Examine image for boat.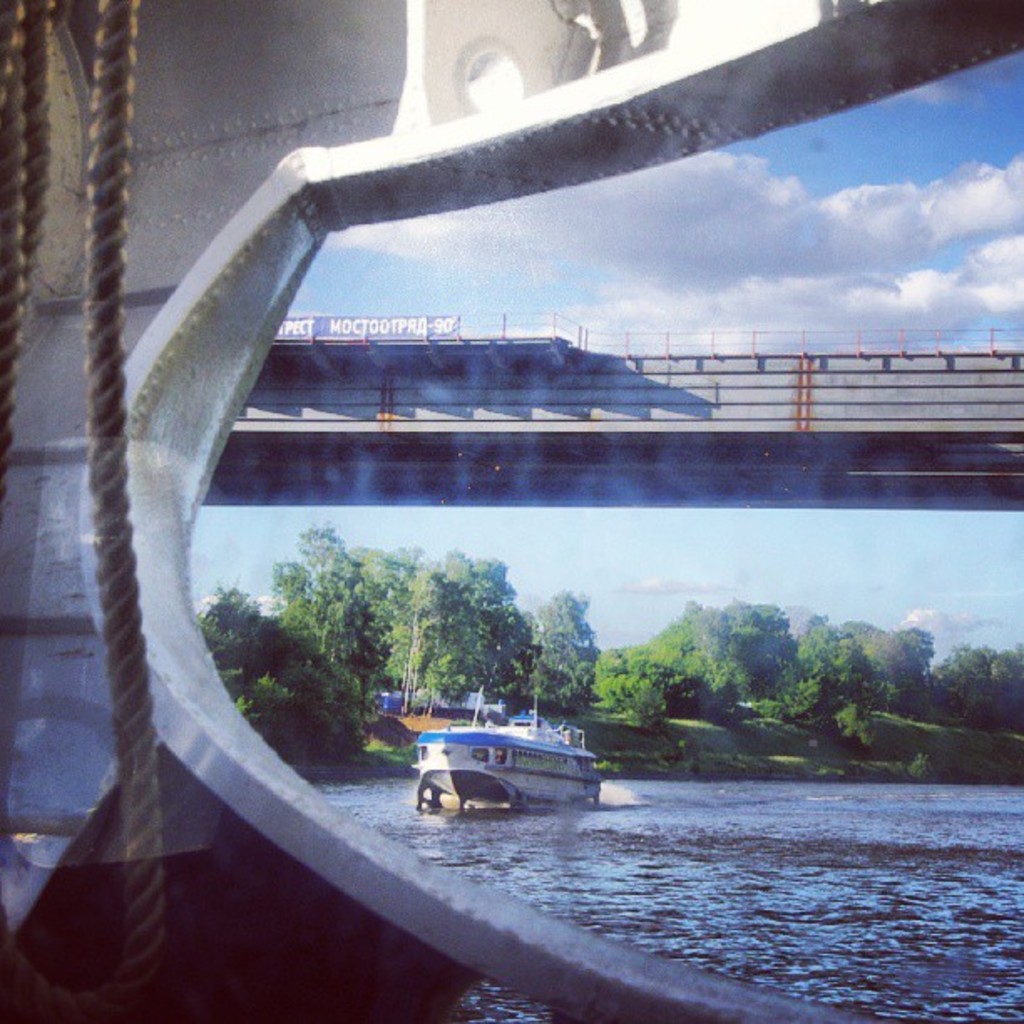
Examination result: locate(371, 684, 413, 721).
